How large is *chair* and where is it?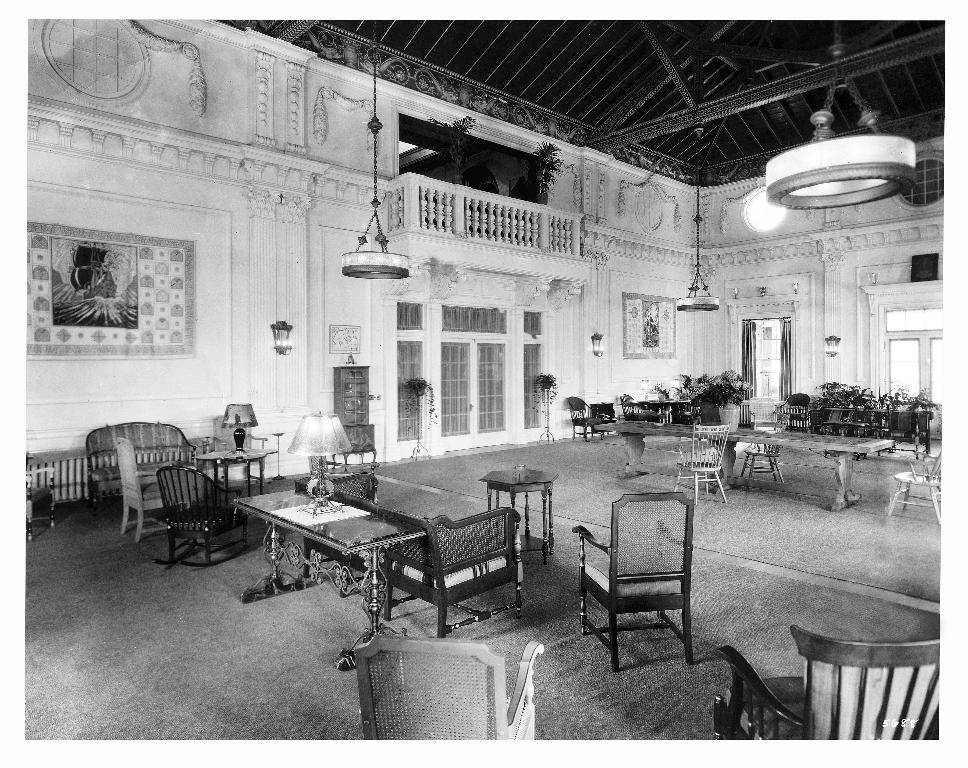
Bounding box: (left=713, top=622, right=948, bottom=750).
